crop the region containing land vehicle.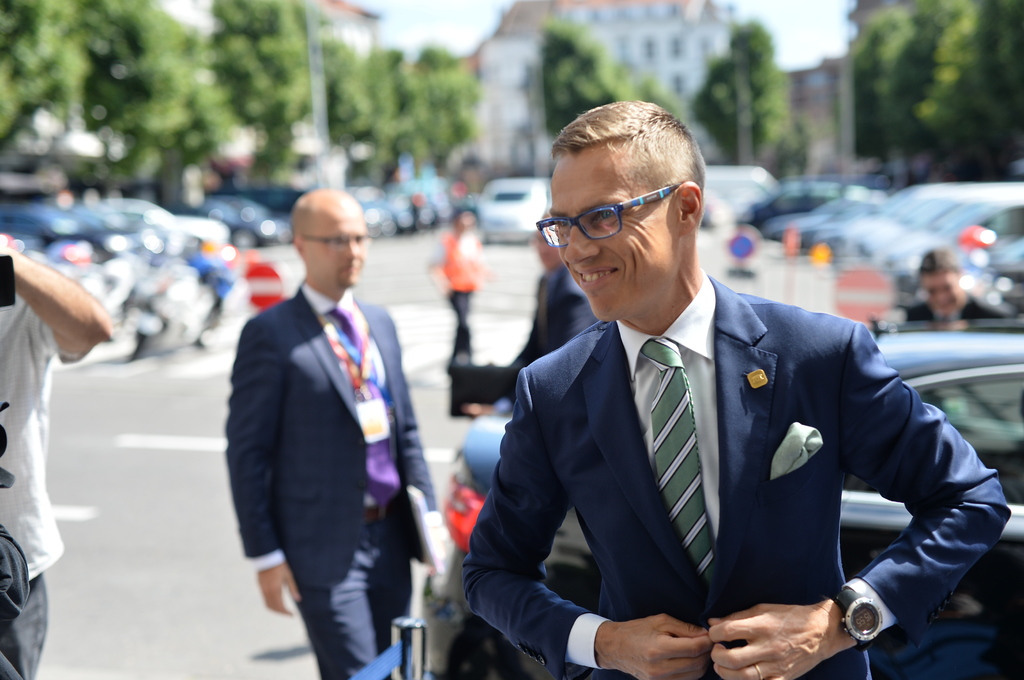
Crop region: 469/173/550/255.
